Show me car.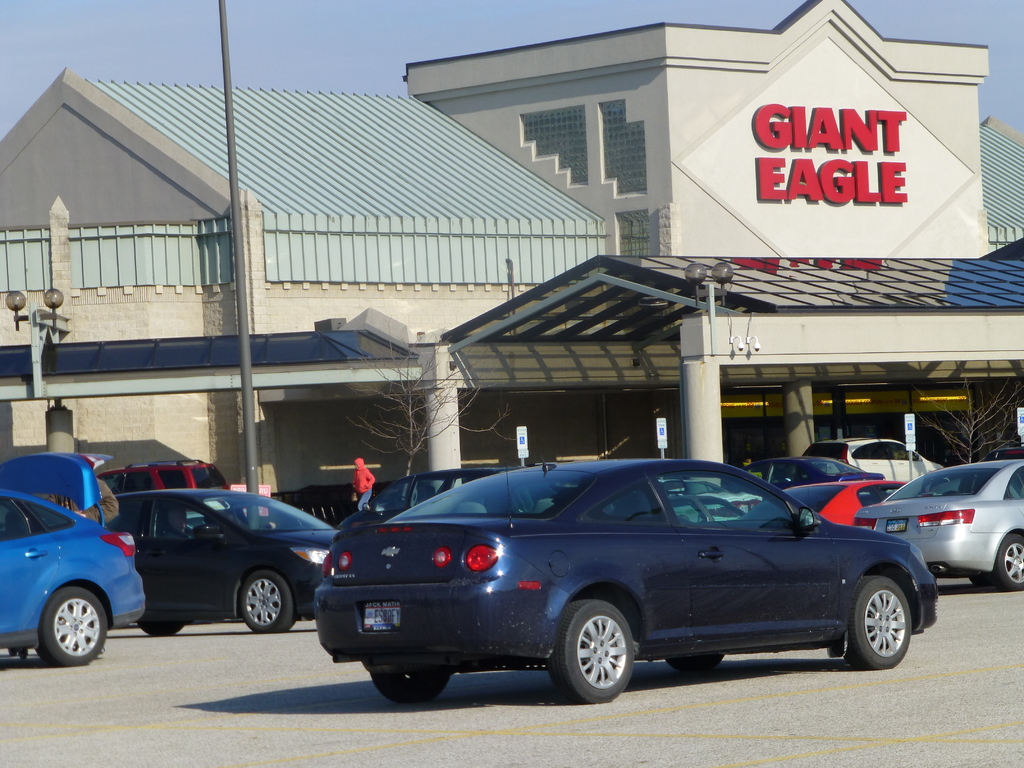
car is here: box(852, 460, 1023, 587).
